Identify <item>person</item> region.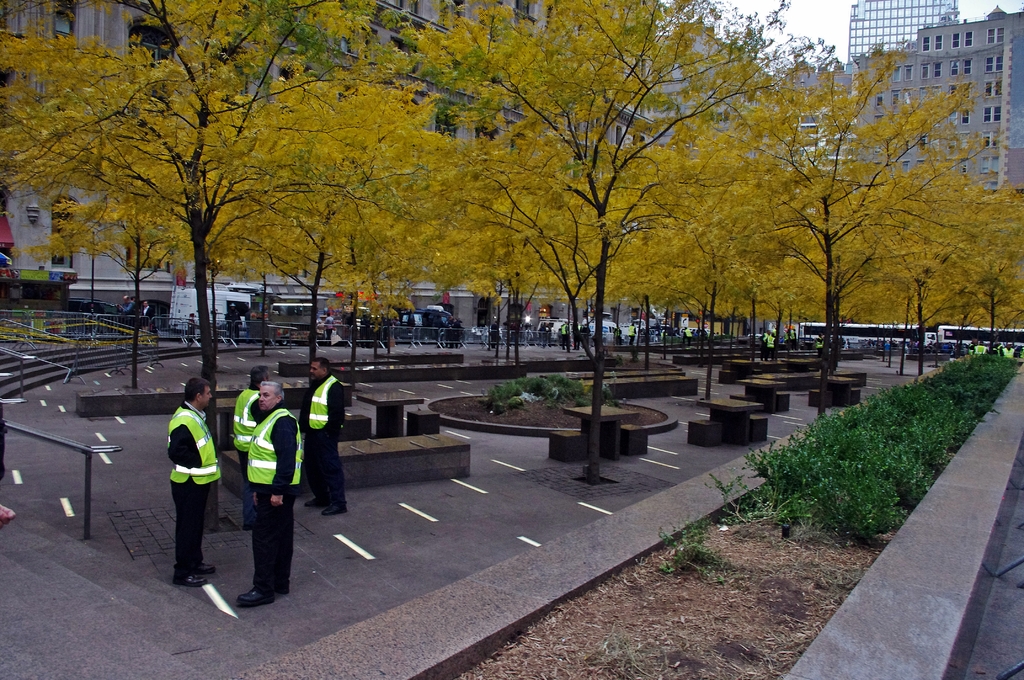
Region: bbox(970, 339, 984, 353).
